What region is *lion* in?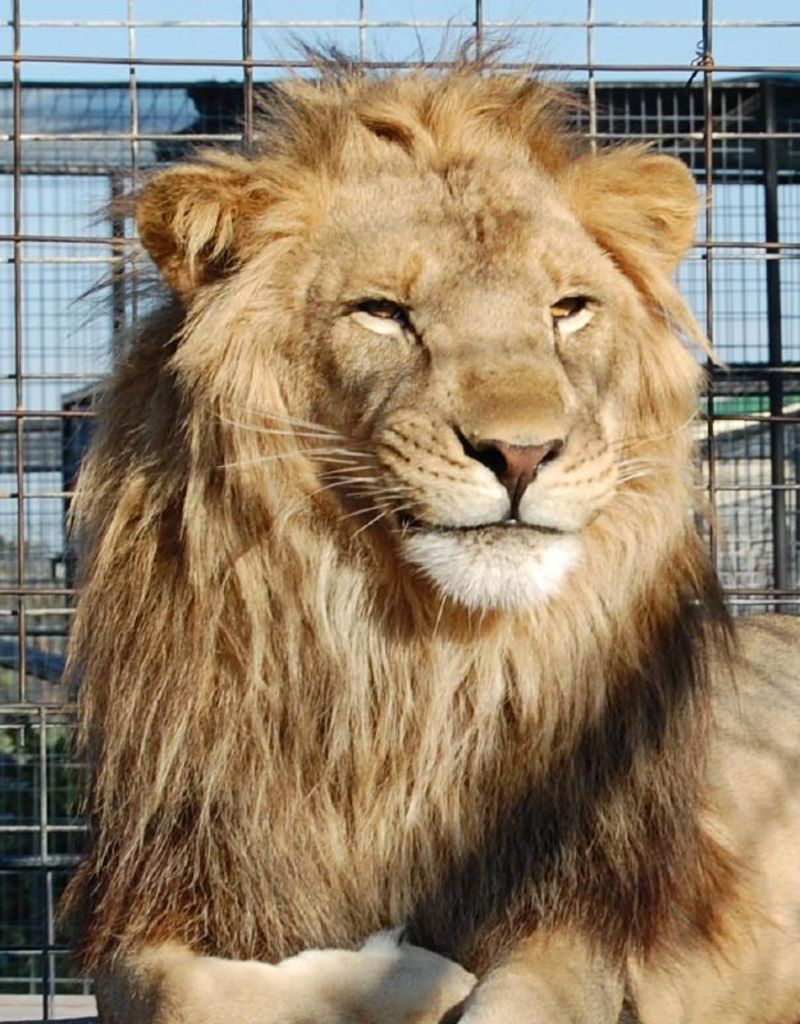
(51, 0, 799, 1023).
